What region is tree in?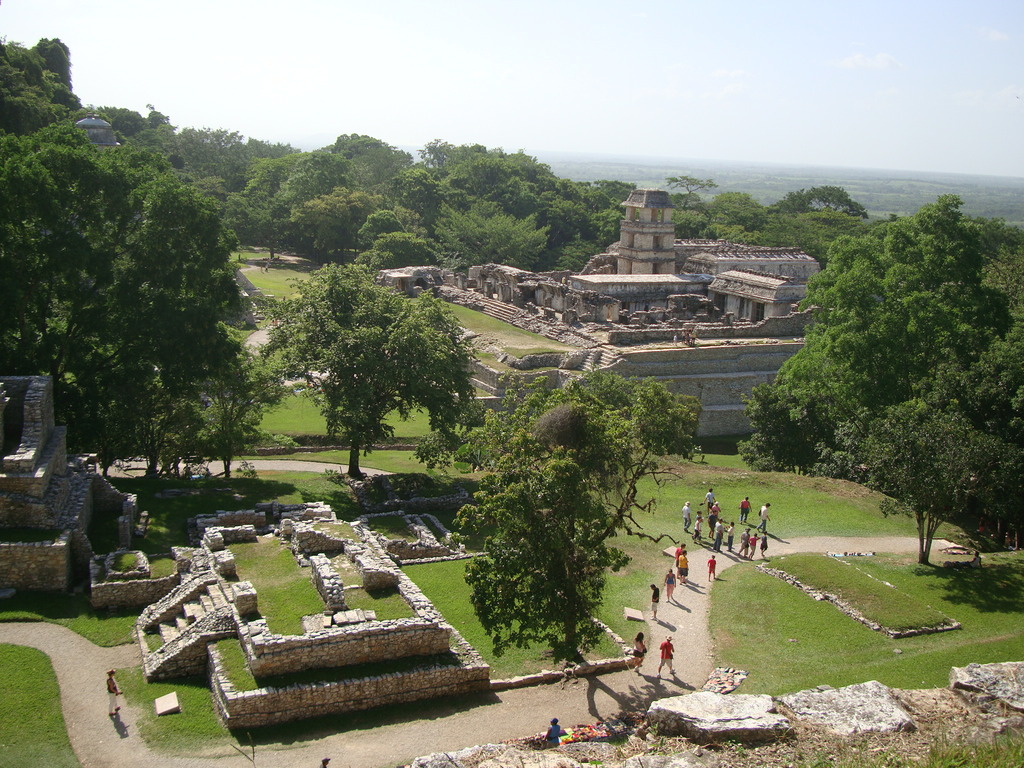
<region>251, 267, 483, 490</region>.
